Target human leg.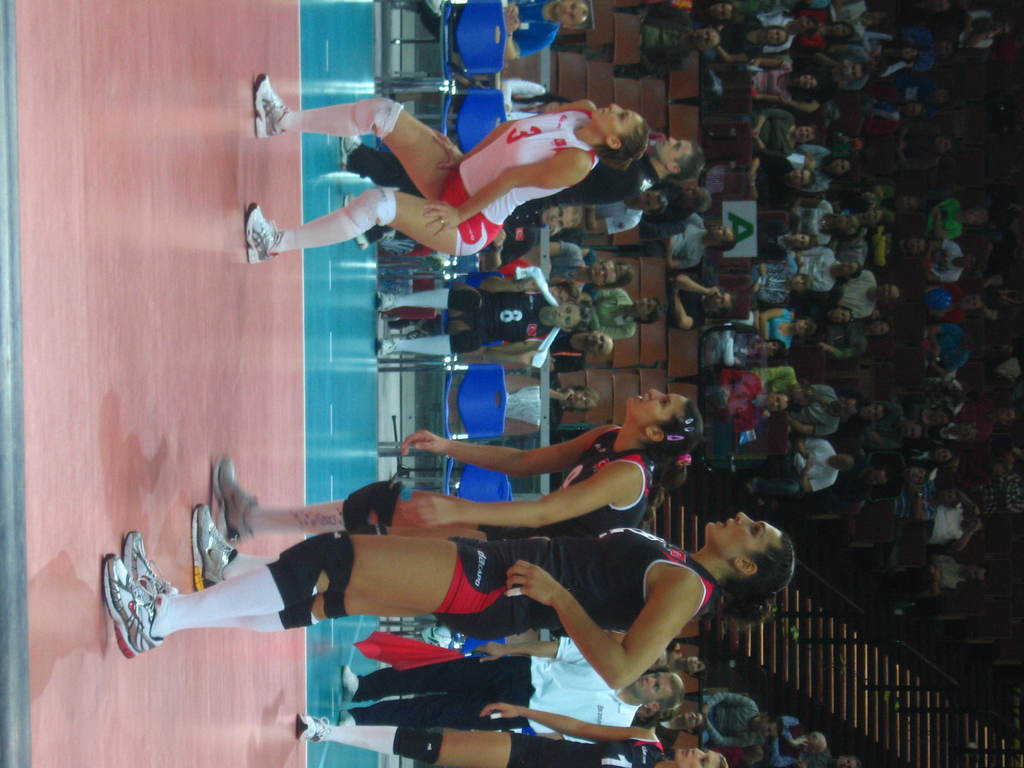
Target region: (100, 457, 508, 660).
